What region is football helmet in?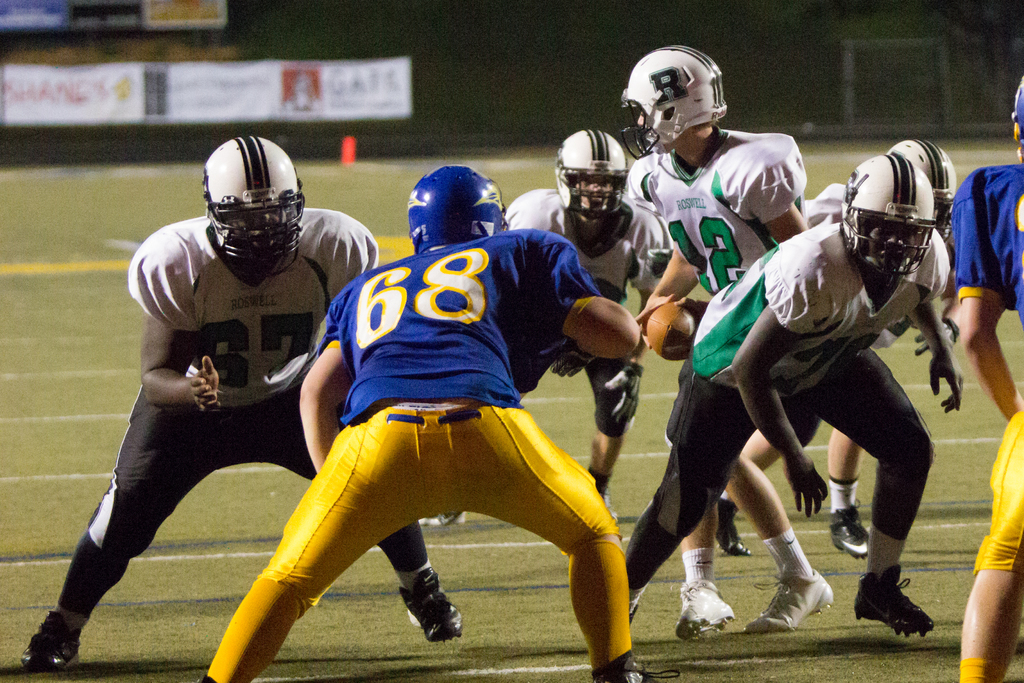
x1=397, y1=149, x2=506, y2=246.
